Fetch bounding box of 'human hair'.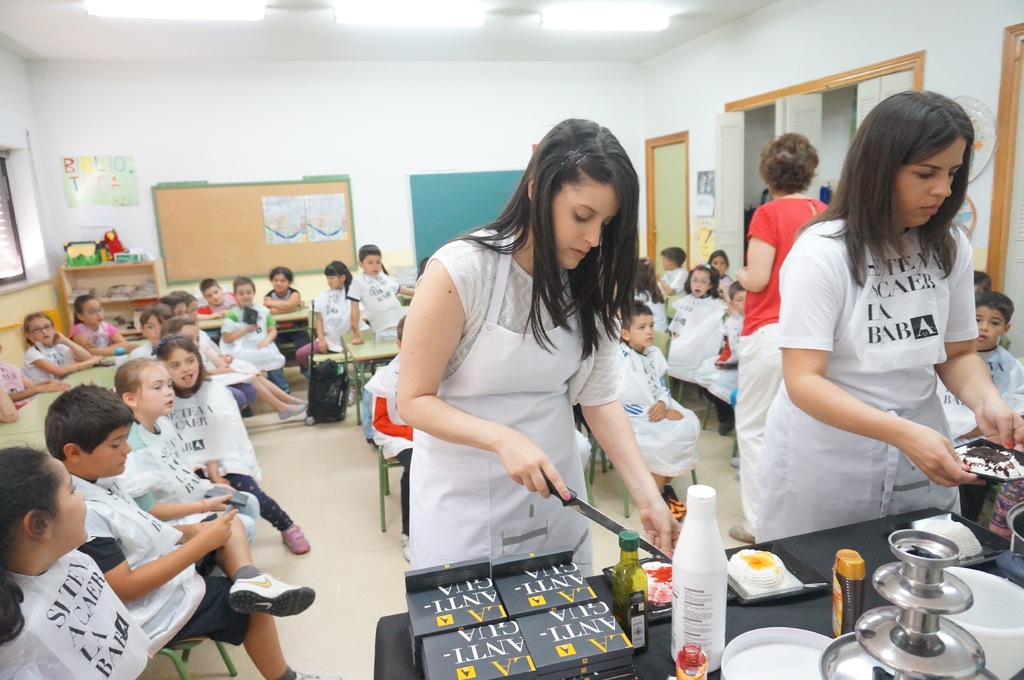
Bbox: crop(324, 259, 351, 284).
